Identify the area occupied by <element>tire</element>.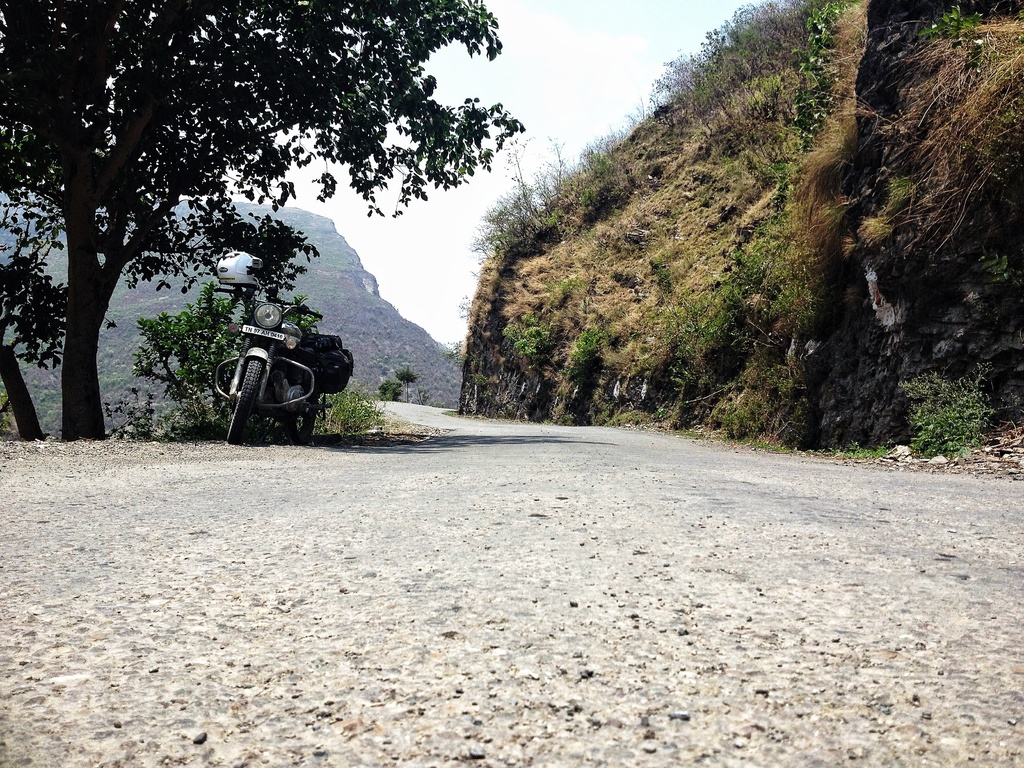
Area: region(223, 354, 265, 450).
